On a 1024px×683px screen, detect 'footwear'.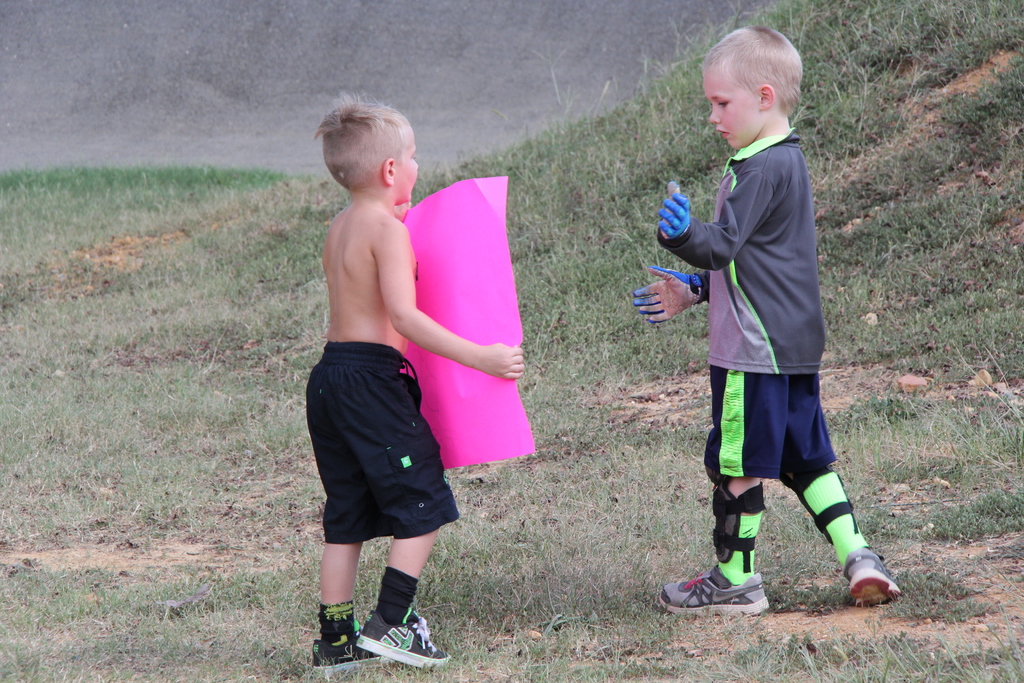
left=844, top=545, right=900, bottom=607.
